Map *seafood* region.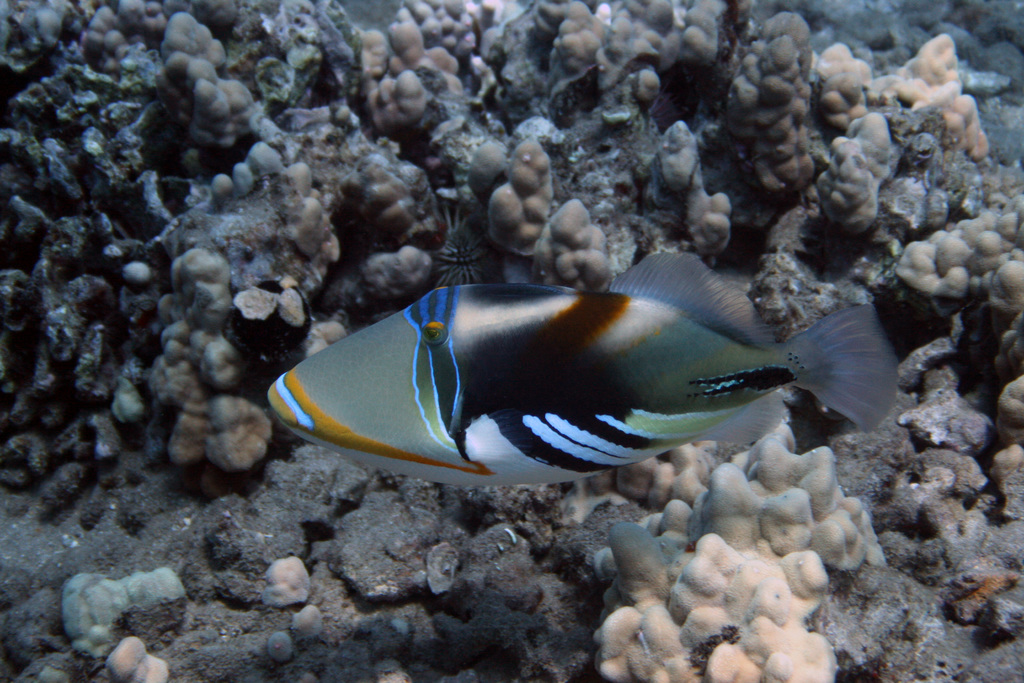
Mapped to pyautogui.locateOnScreen(261, 248, 899, 490).
